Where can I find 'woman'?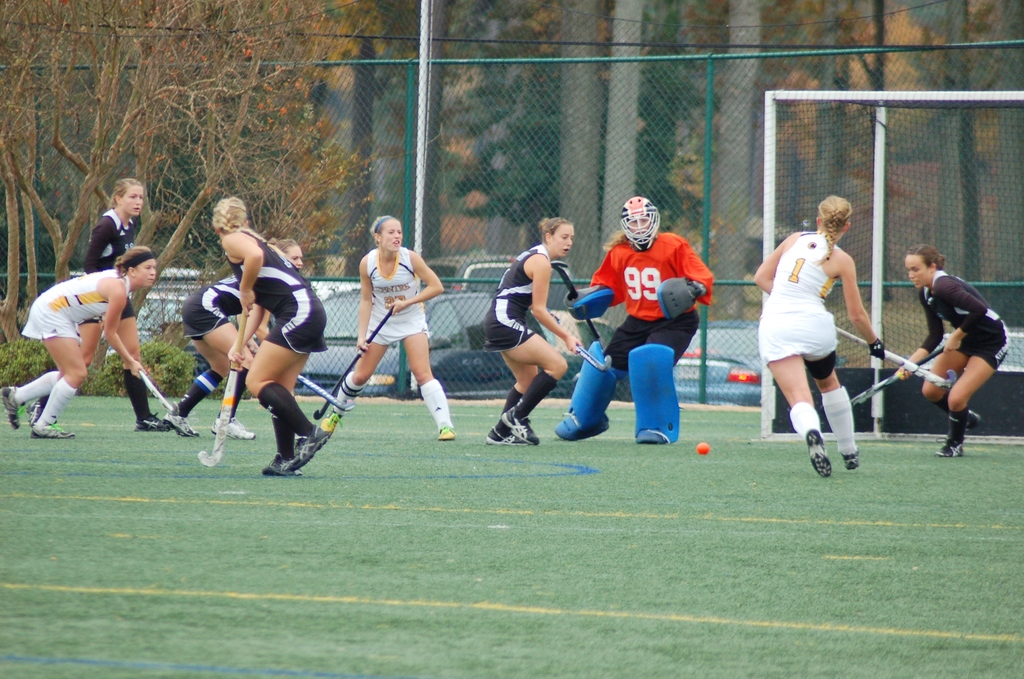
You can find it at pyautogui.locateOnScreen(754, 194, 884, 480).
